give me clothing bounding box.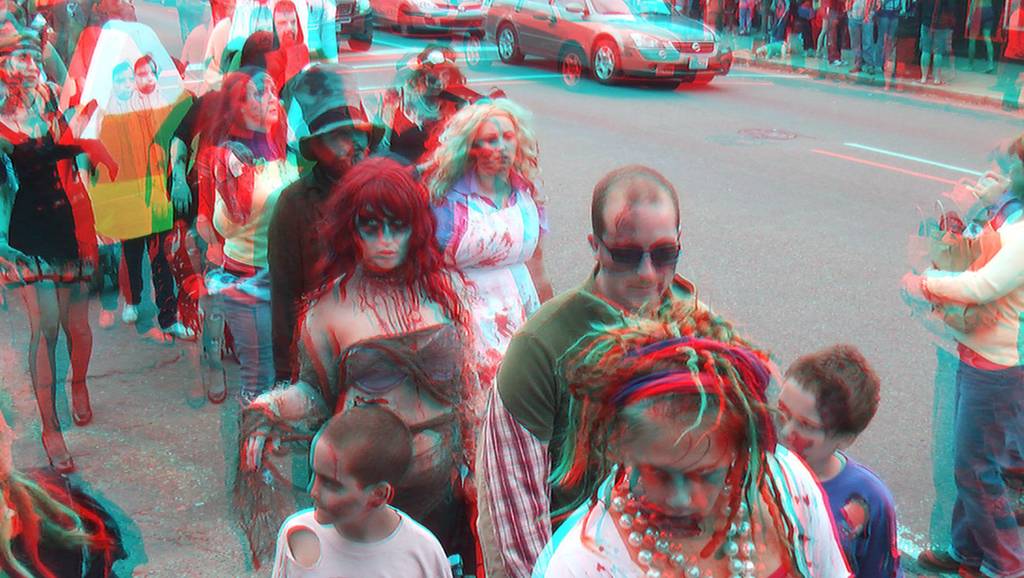
[left=925, top=204, right=1023, bottom=574].
